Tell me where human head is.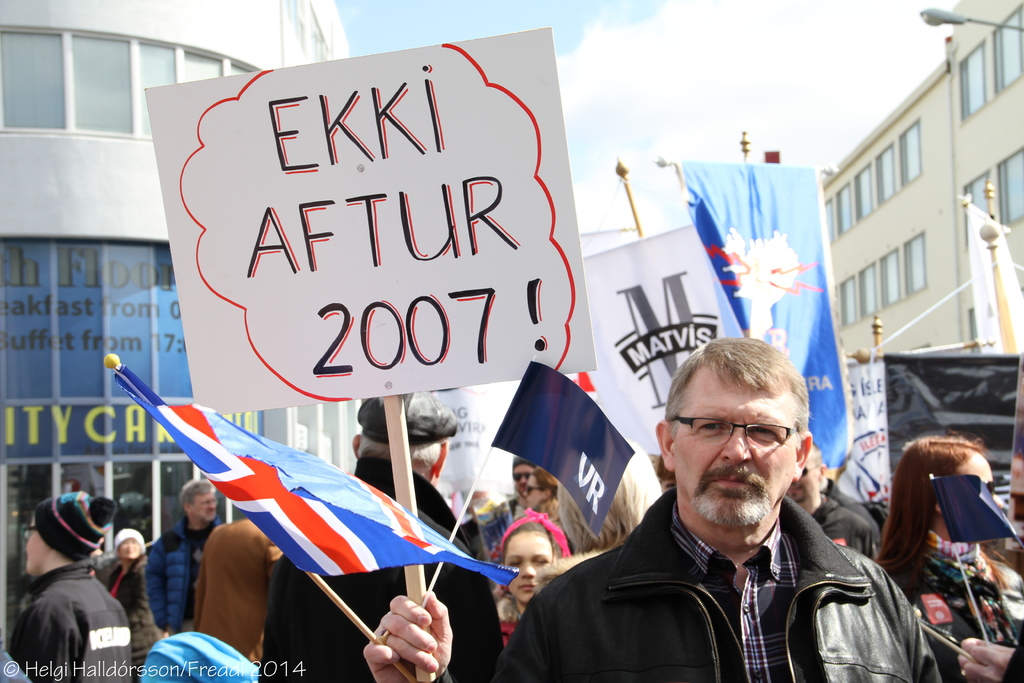
human head is at 497, 512, 568, 602.
